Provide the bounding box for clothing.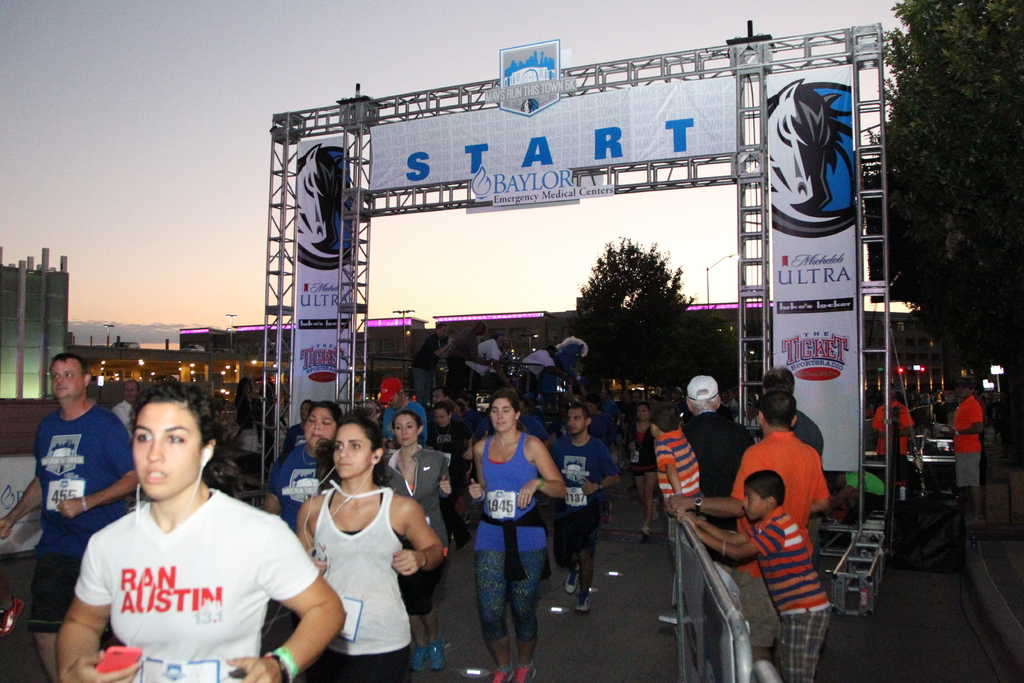
[653,420,707,520].
